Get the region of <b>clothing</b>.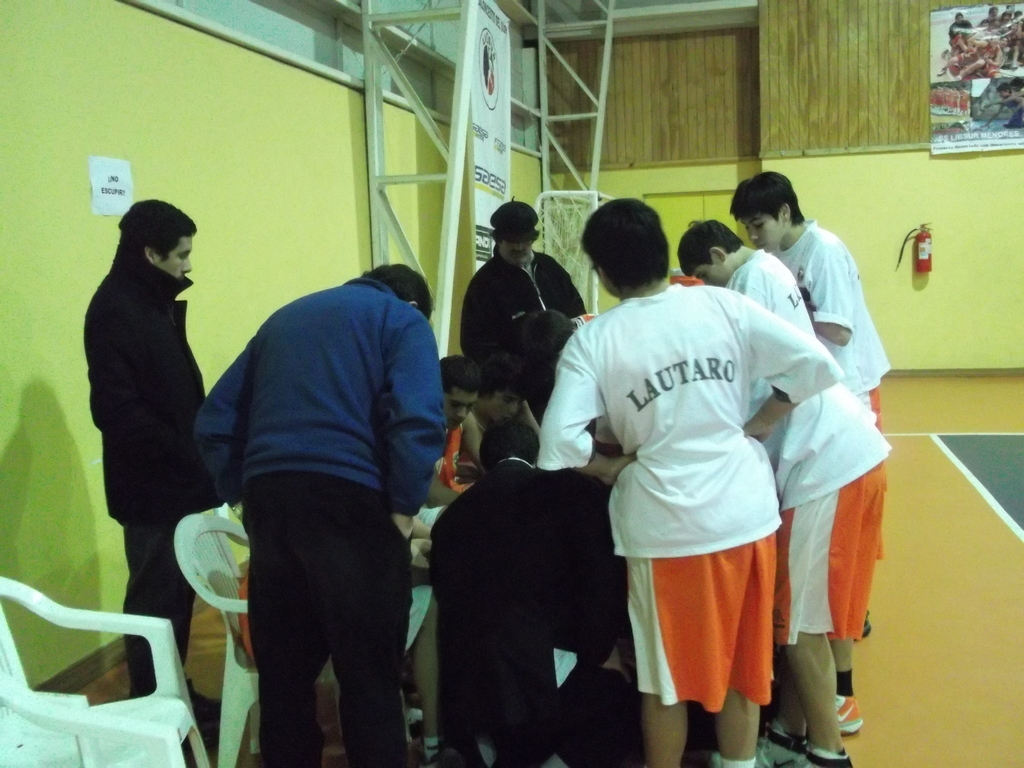
189,260,444,761.
